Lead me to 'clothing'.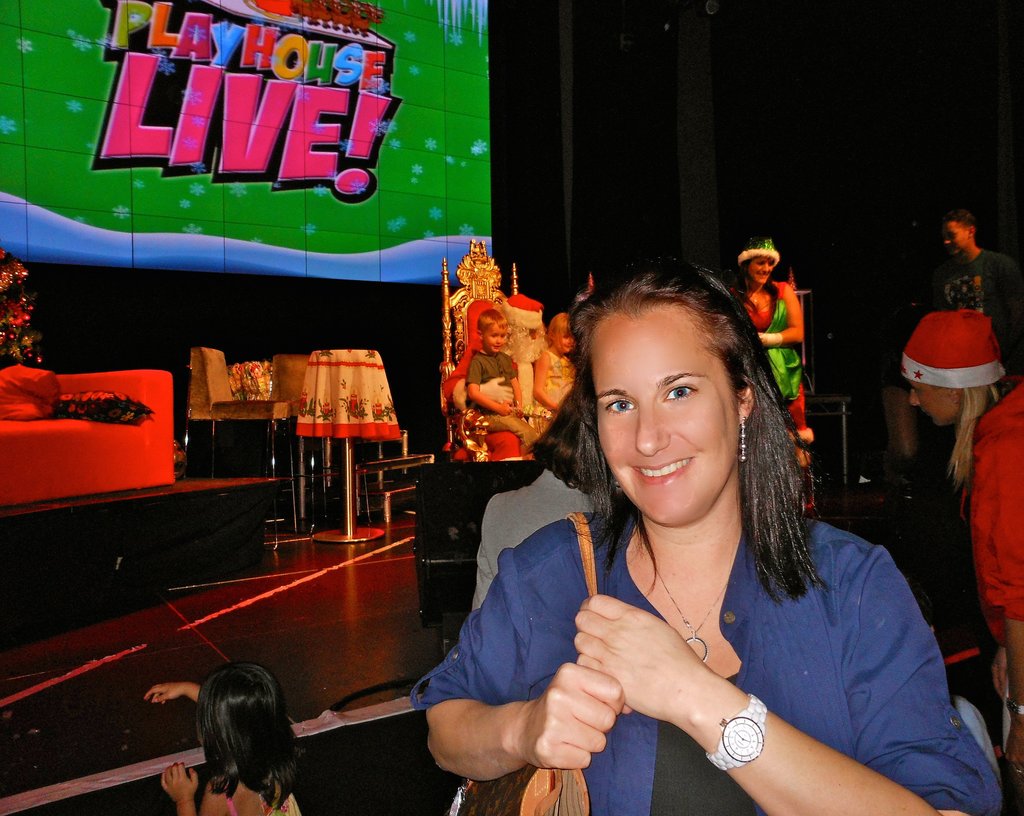
Lead to <box>534,331,581,429</box>.
